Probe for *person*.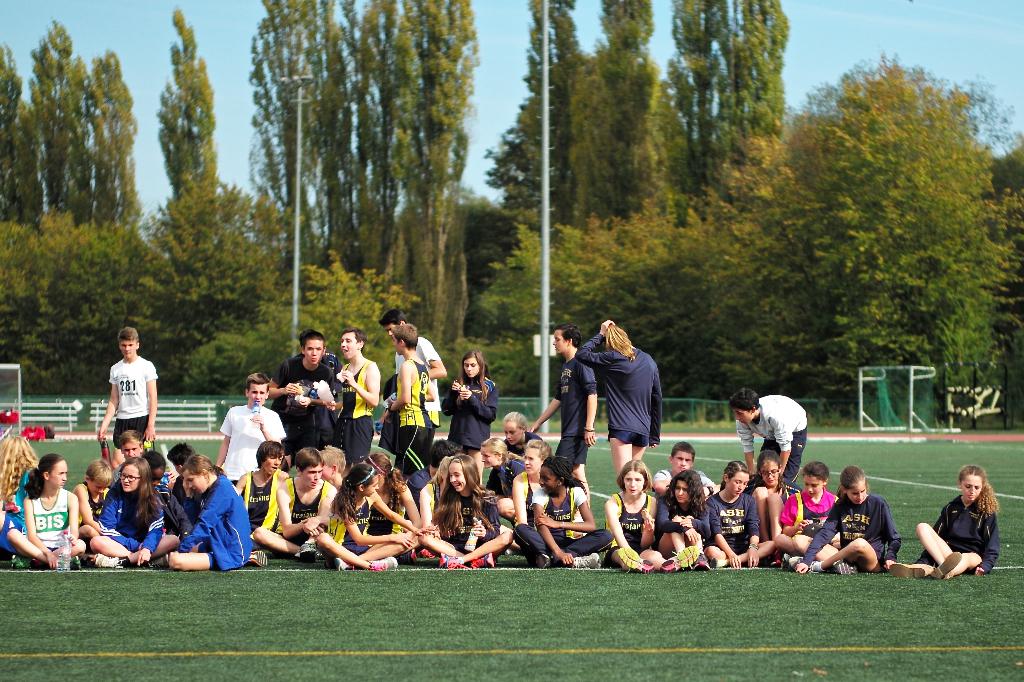
Probe result: <bbox>266, 332, 333, 470</bbox>.
